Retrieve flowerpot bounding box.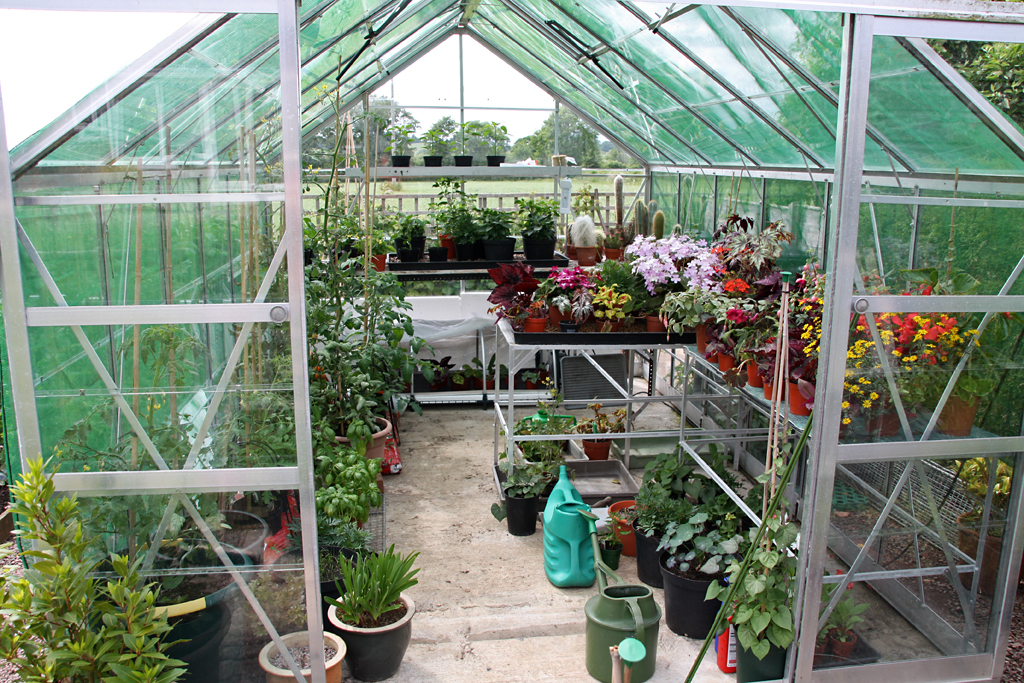
Bounding box: bbox=(594, 535, 621, 566).
